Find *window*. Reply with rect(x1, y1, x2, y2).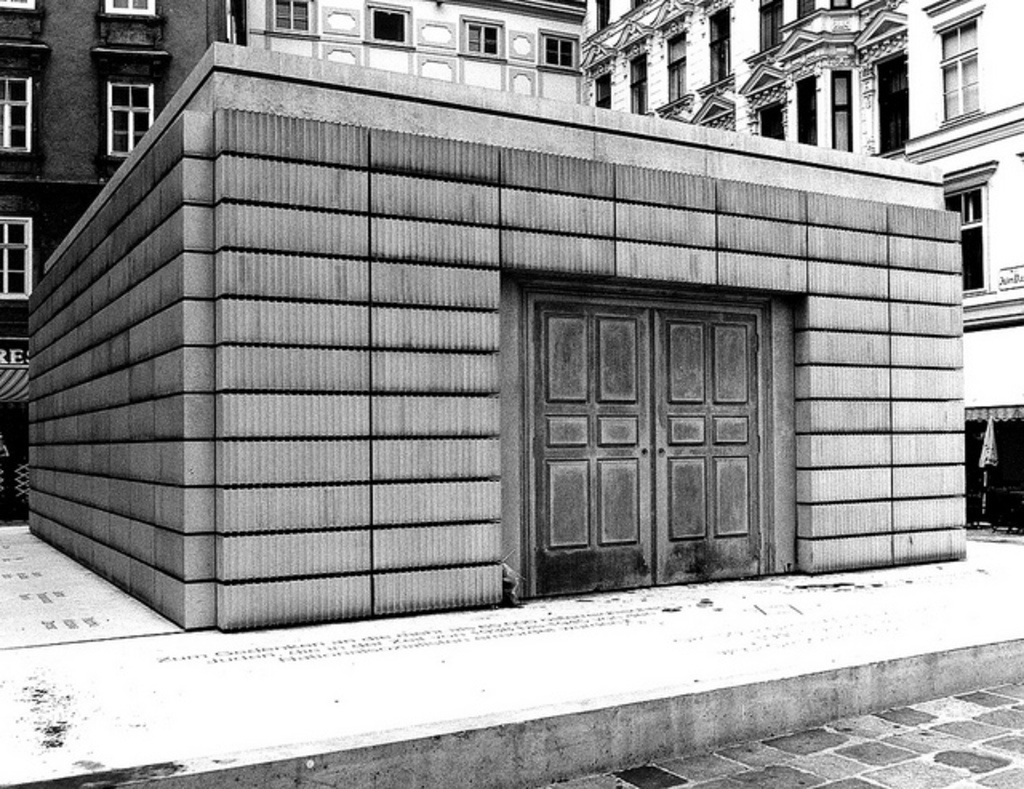
rect(755, 0, 784, 54).
